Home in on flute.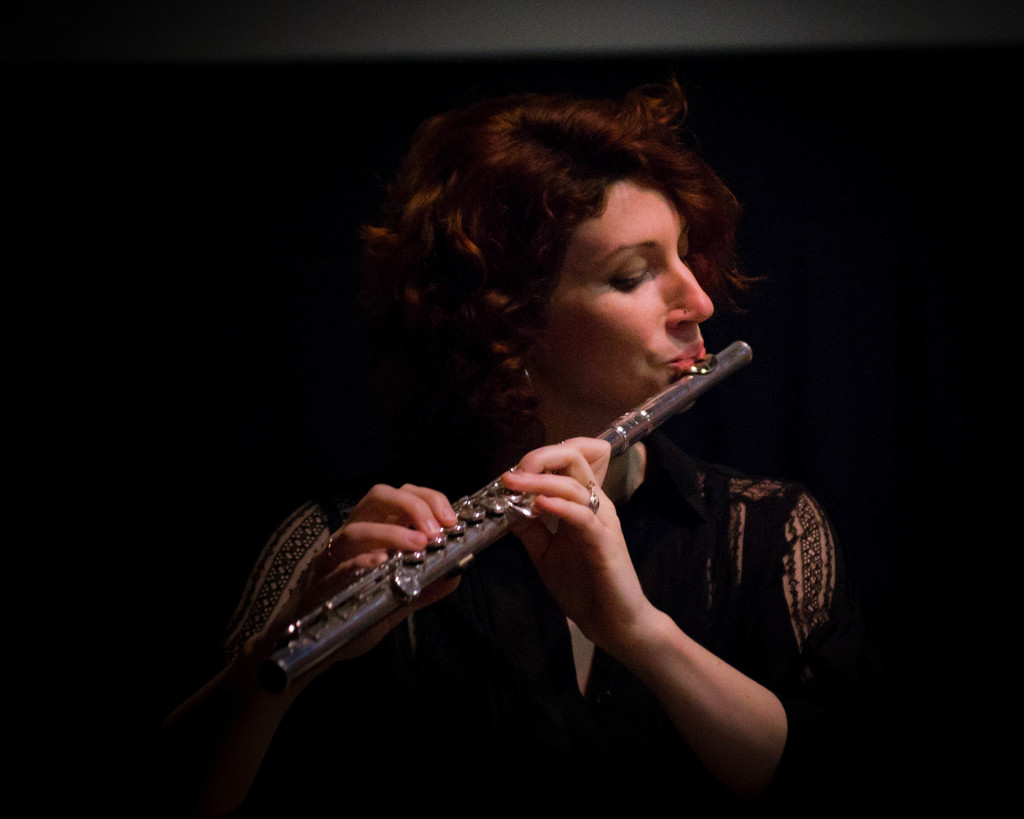
Homed in at left=266, top=340, right=753, bottom=686.
